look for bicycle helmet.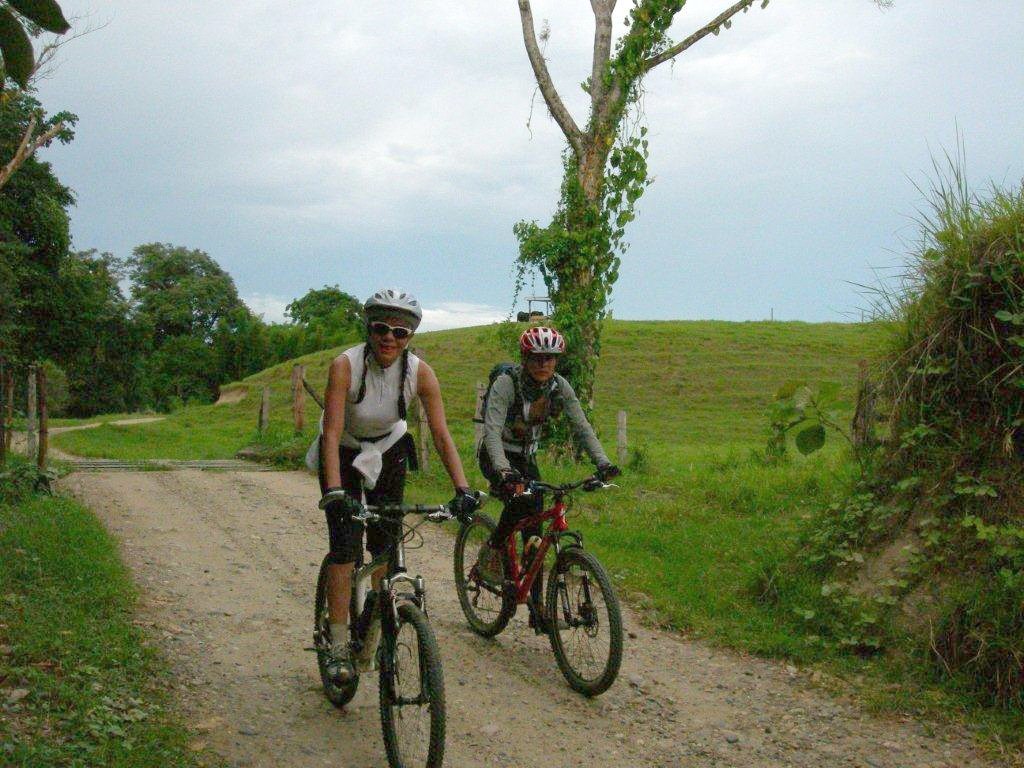
Found: pyautogui.locateOnScreen(365, 287, 422, 371).
